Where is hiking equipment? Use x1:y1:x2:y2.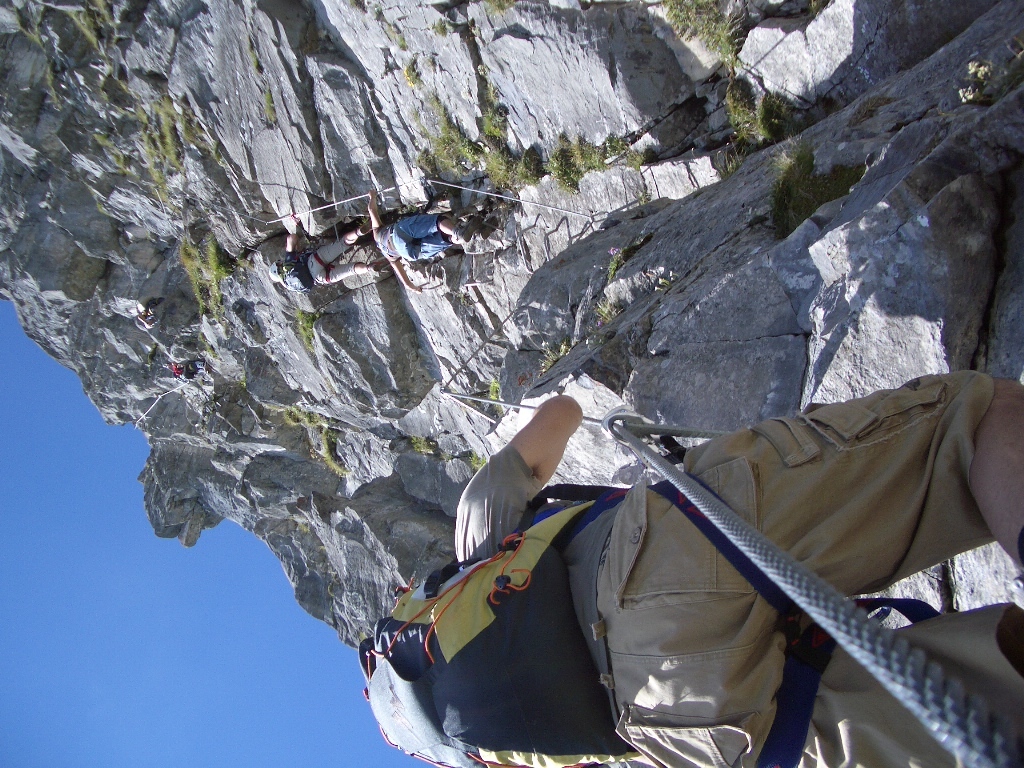
276:254:315:297.
